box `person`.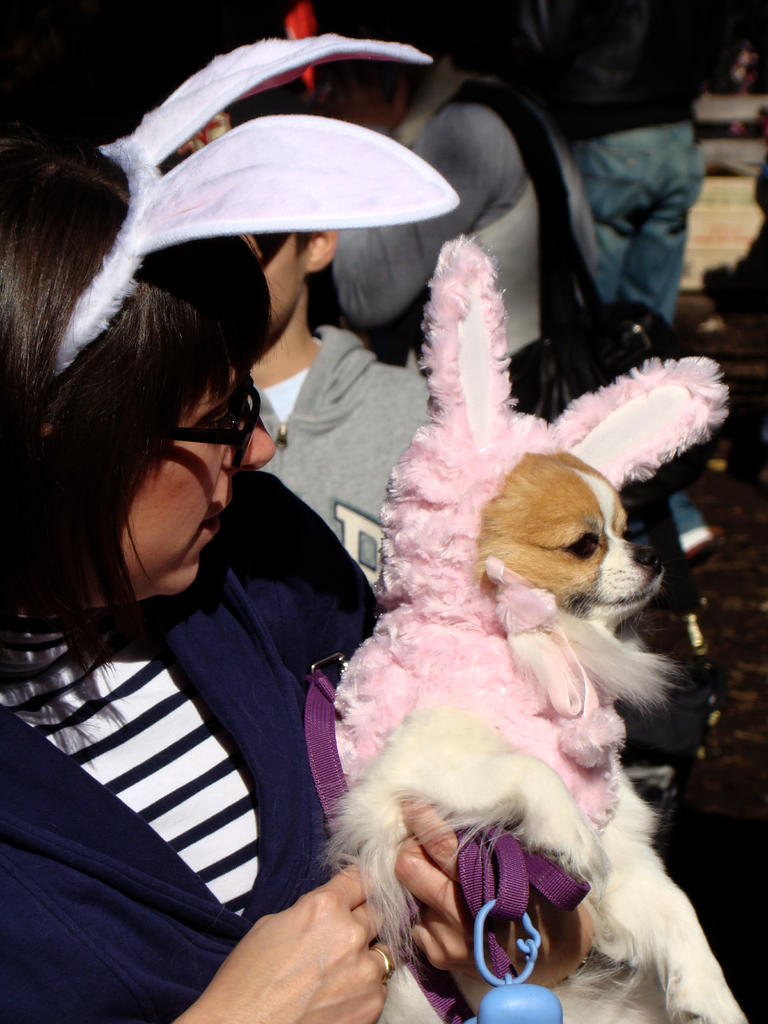
locate(219, 1, 618, 435).
